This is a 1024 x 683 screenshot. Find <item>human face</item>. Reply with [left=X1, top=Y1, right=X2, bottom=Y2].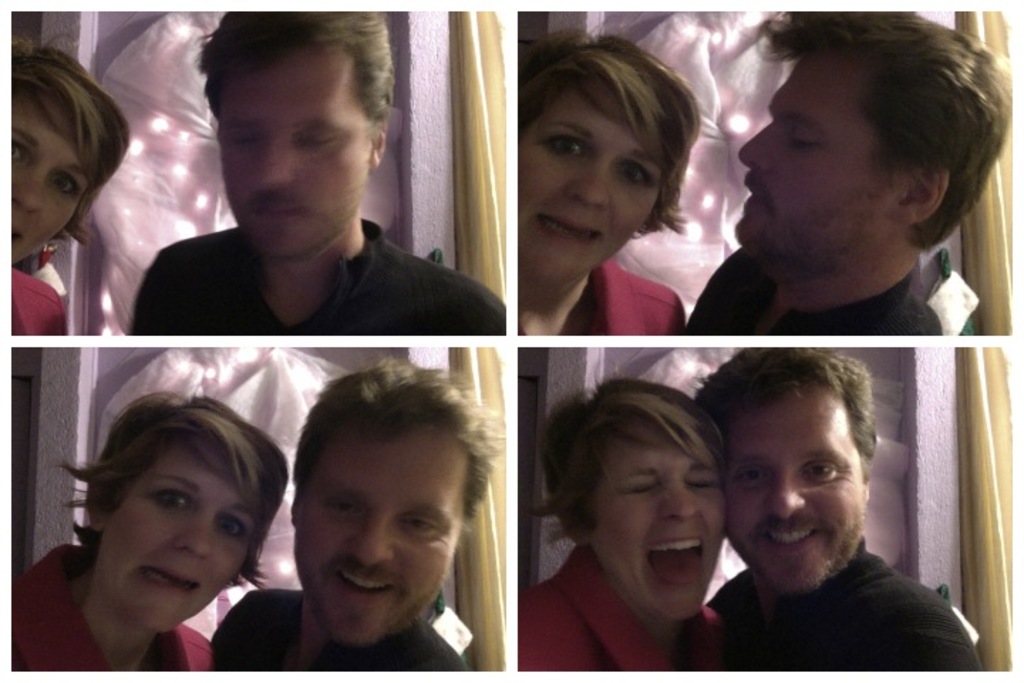
[left=98, top=447, right=262, bottom=636].
